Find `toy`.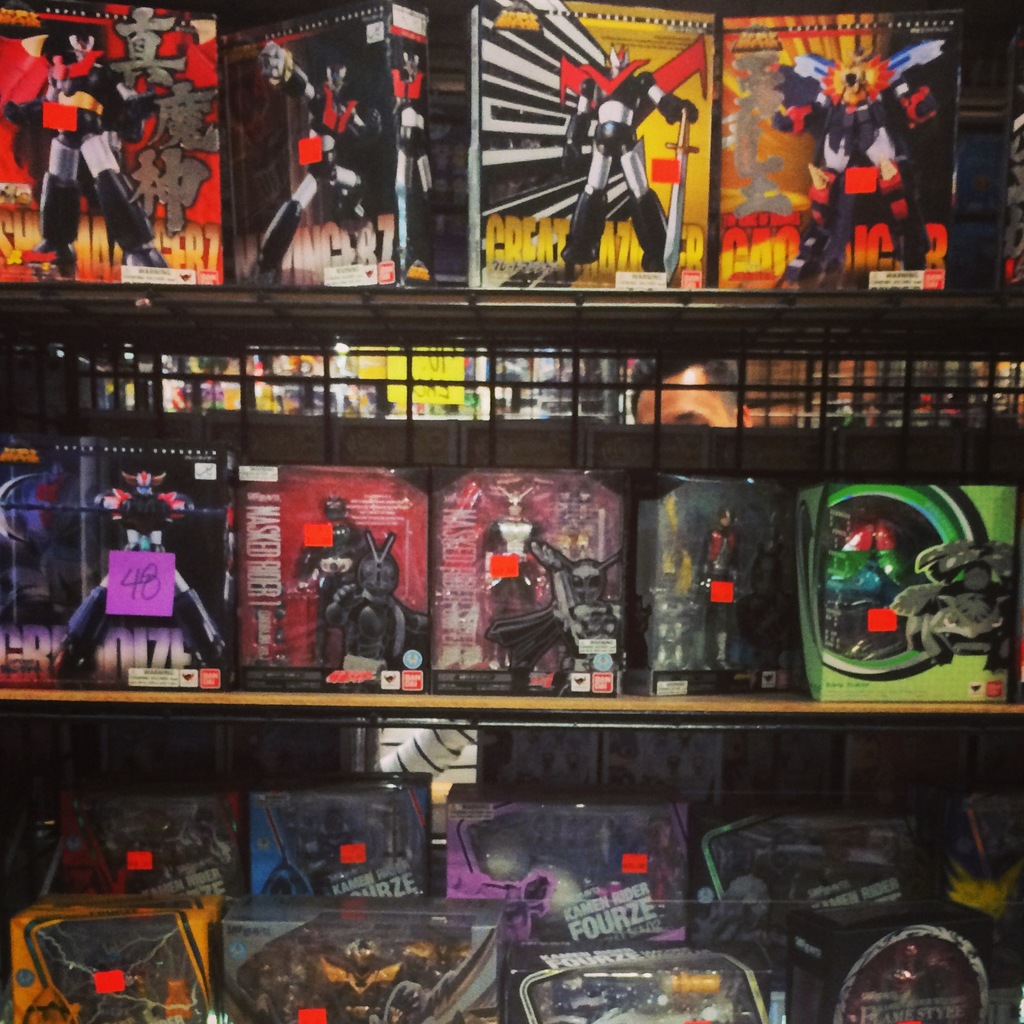
(69, 808, 228, 899).
